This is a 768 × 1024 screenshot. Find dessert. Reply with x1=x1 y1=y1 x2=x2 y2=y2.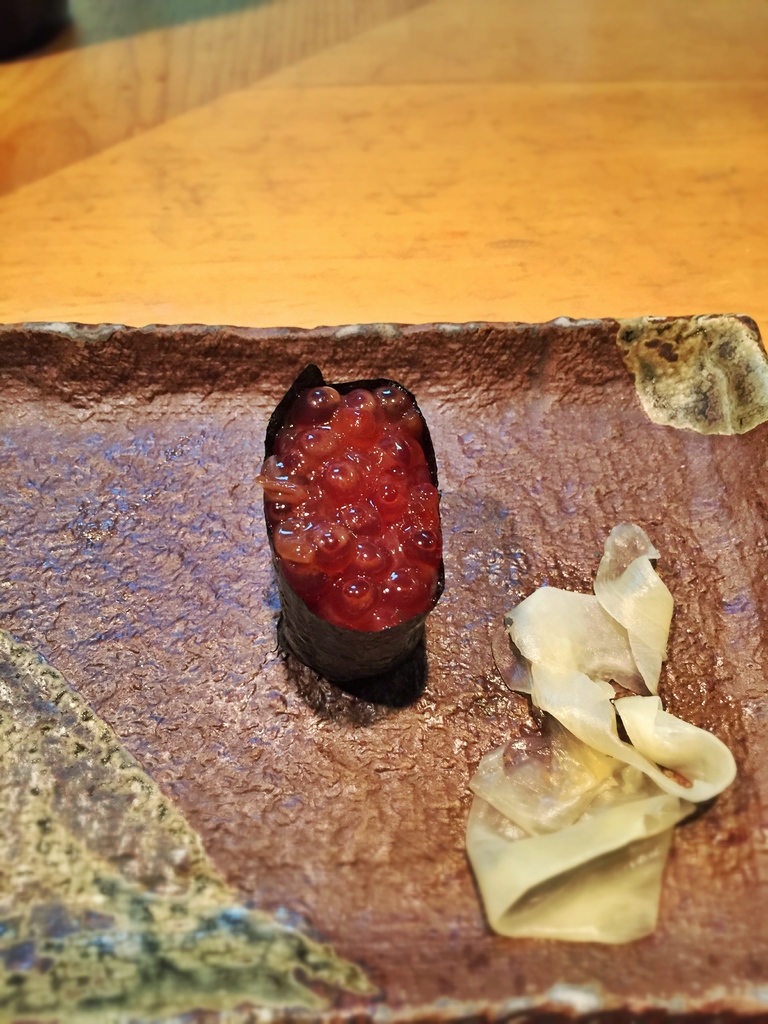
x1=268 y1=366 x2=443 y2=717.
